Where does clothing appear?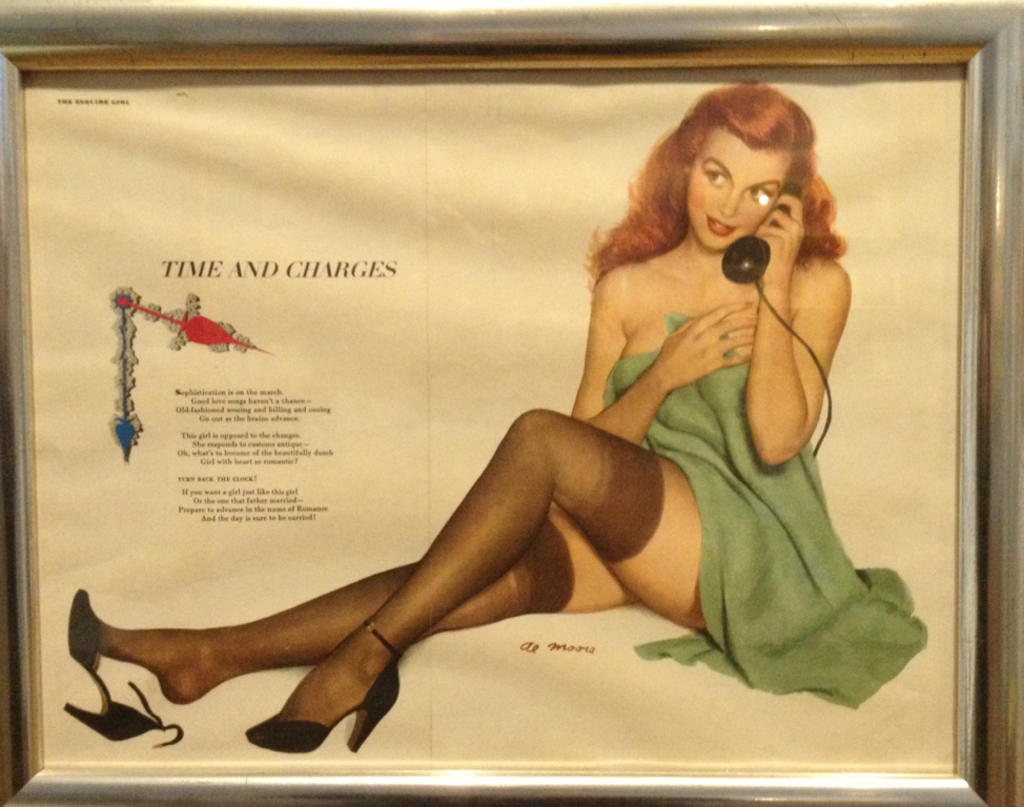
Appears at select_region(610, 323, 917, 690).
